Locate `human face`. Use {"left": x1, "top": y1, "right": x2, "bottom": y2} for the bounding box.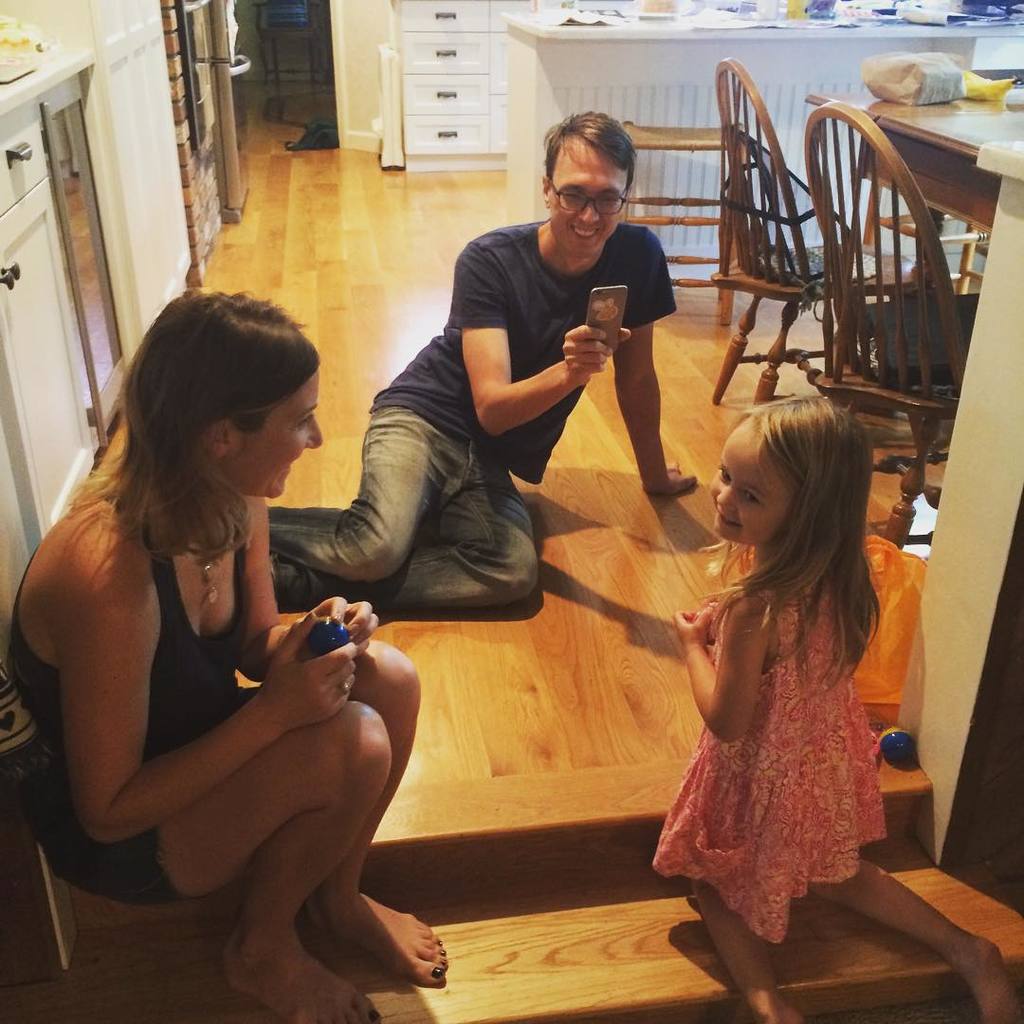
{"left": 551, "top": 140, "right": 624, "bottom": 255}.
